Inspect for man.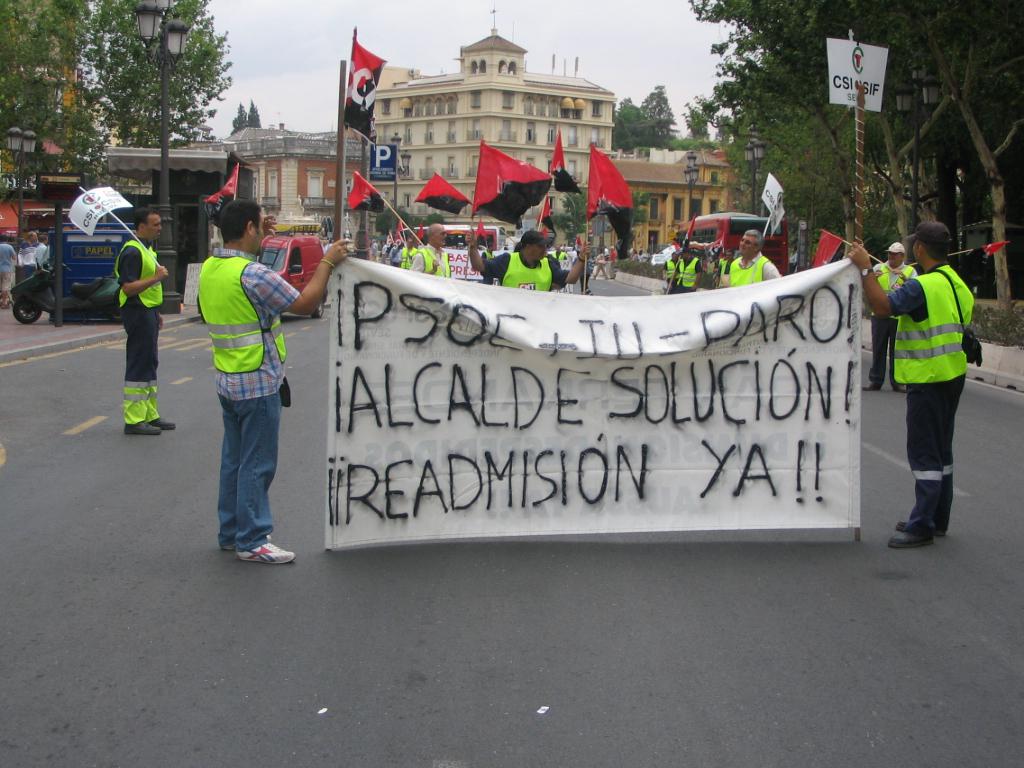
Inspection: [114, 210, 178, 433].
